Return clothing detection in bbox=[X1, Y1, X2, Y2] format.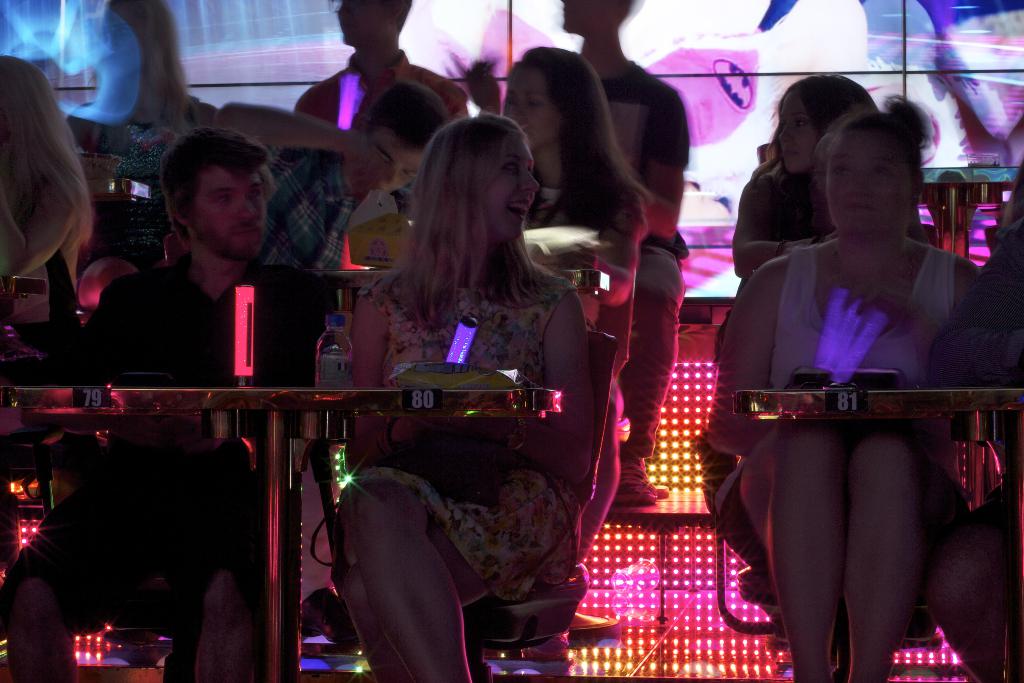
bbox=[330, 267, 580, 601].
